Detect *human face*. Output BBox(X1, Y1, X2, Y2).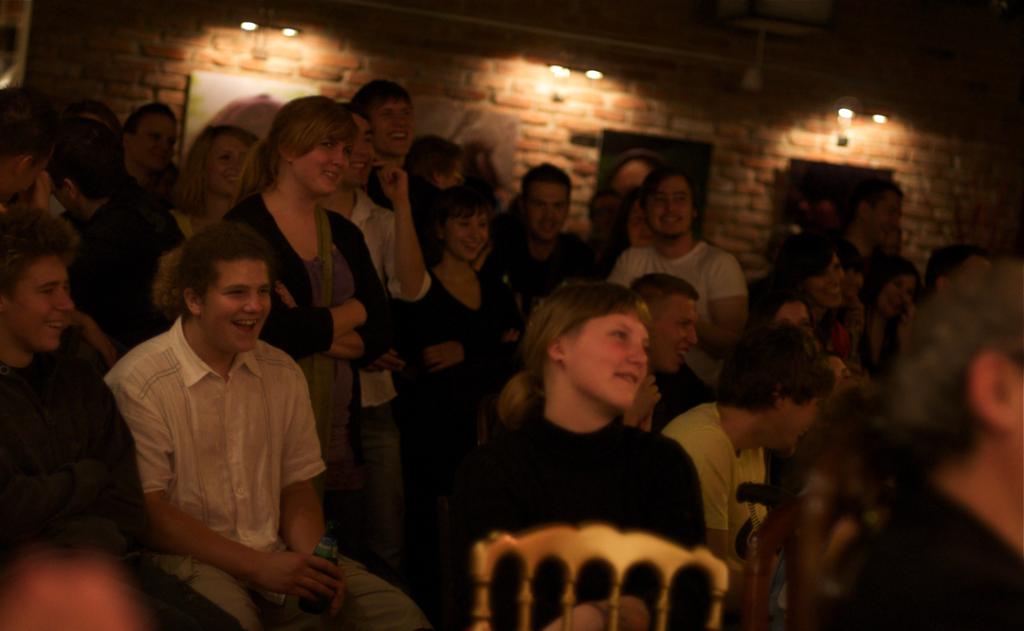
BBox(131, 117, 179, 171).
